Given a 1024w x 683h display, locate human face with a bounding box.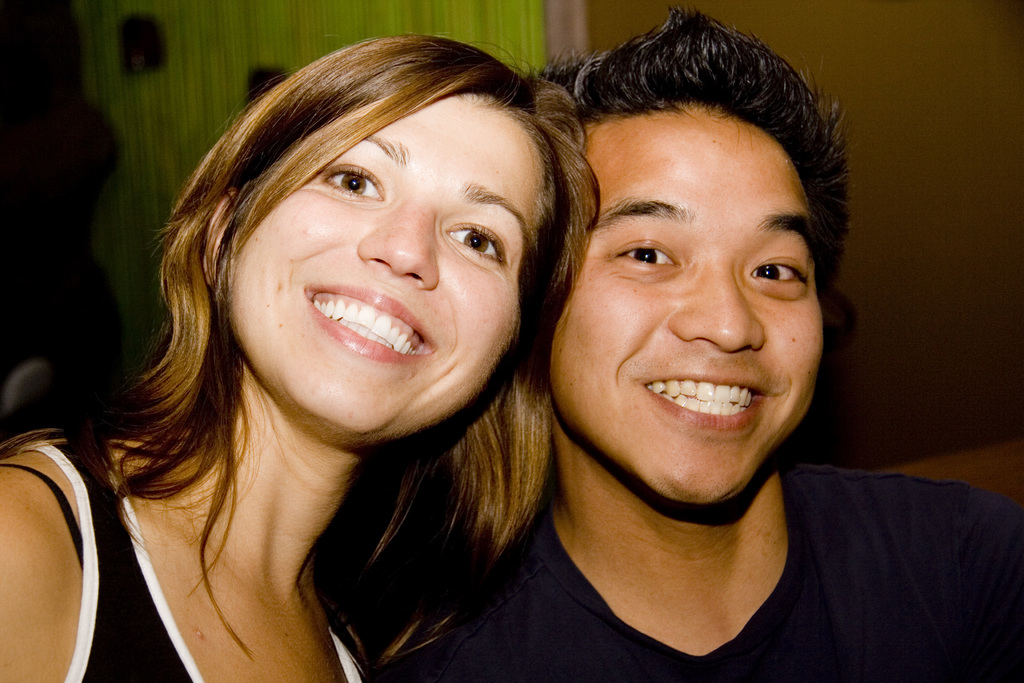
Located: select_region(235, 94, 548, 444).
